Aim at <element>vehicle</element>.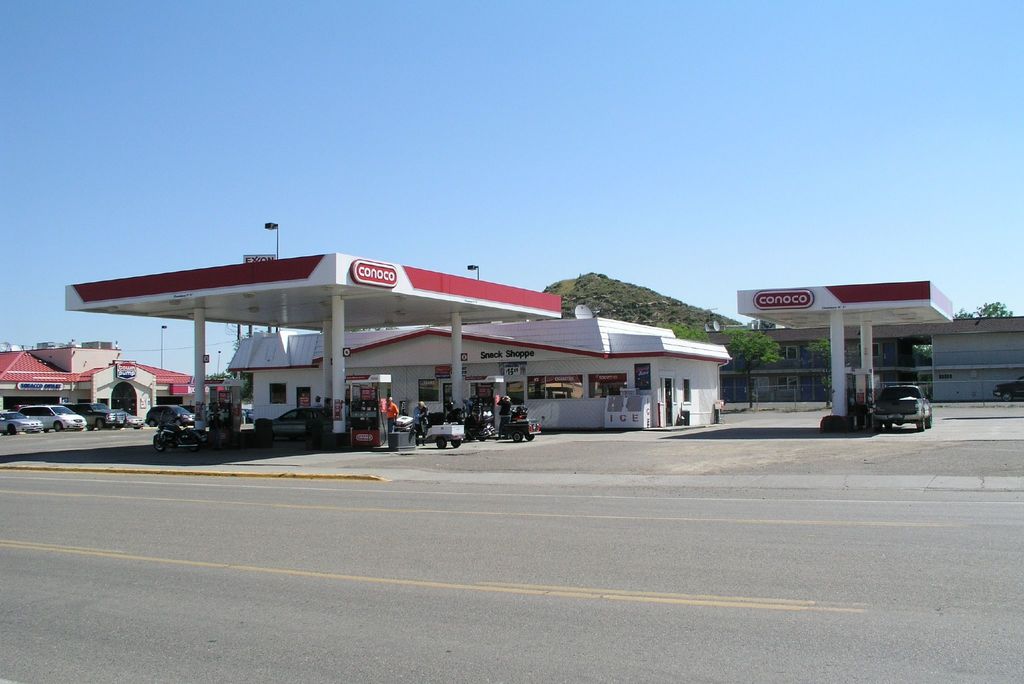
Aimed at {"left": 145, "top": 403, "right": 187, "bottom": 426}.
